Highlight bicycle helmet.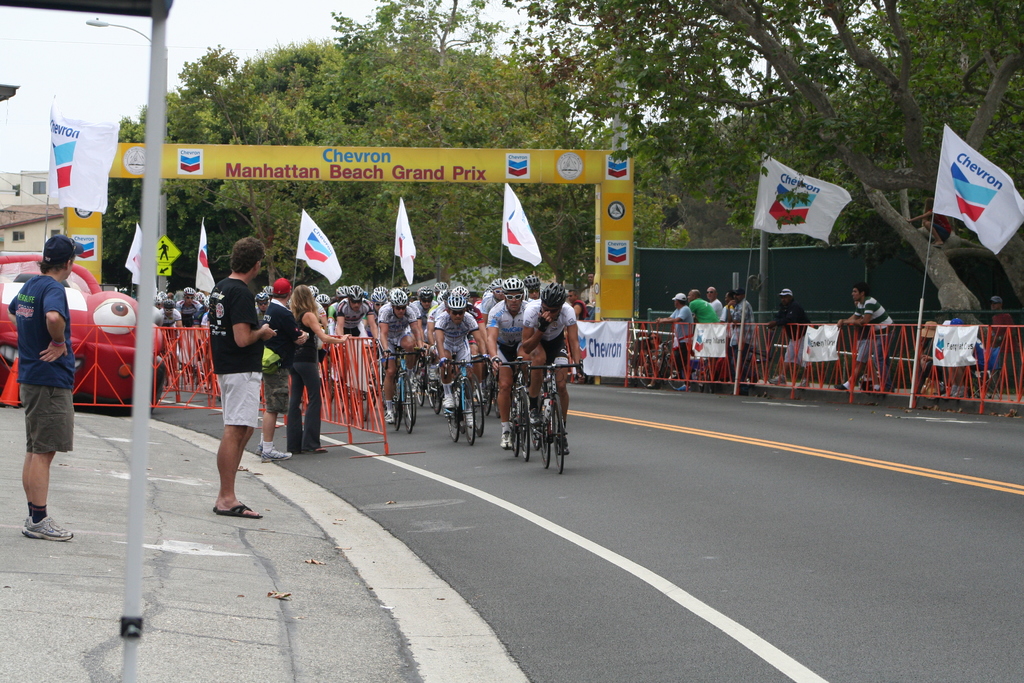
Highlighted region: 374 292 386 300.
